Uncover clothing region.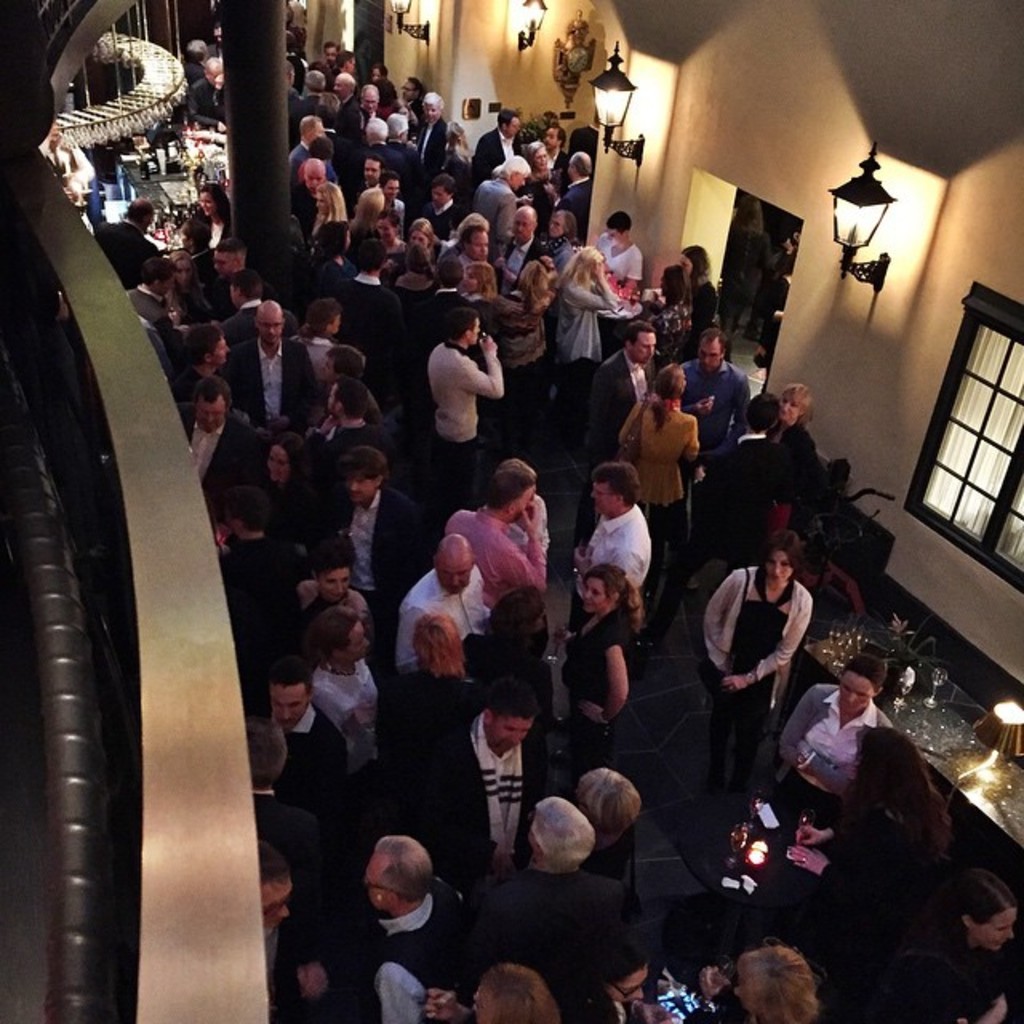
Uncovered: [40,141,101,187].
